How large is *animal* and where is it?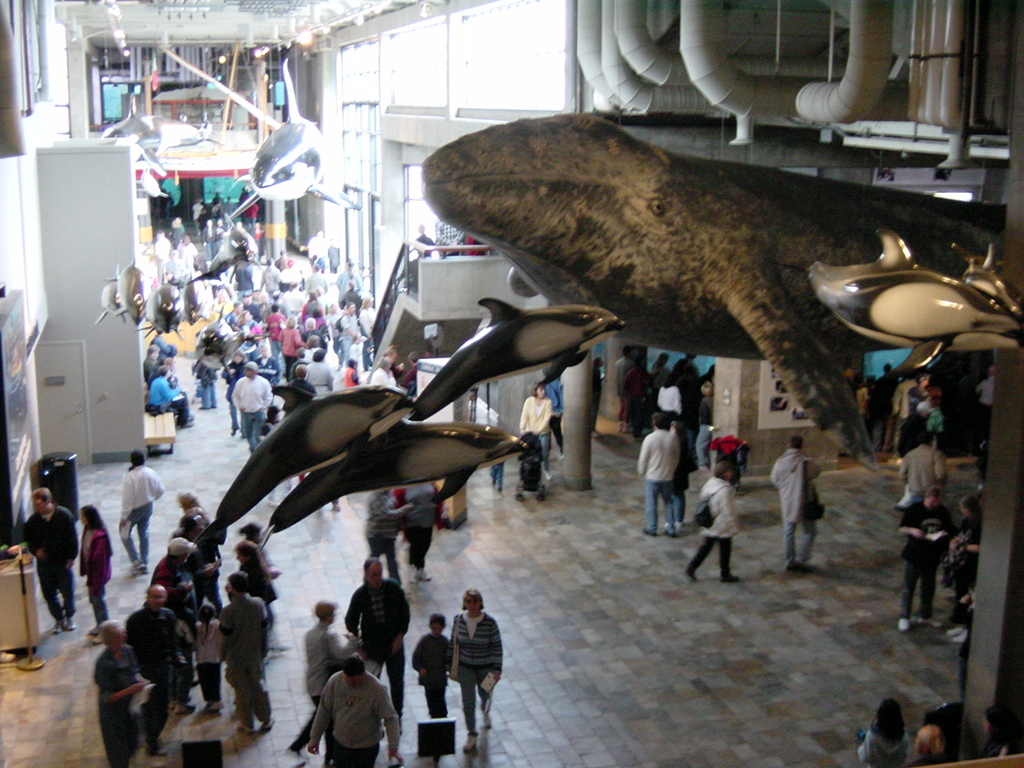
Bounding box: detection(255, 422, 530, 551).
